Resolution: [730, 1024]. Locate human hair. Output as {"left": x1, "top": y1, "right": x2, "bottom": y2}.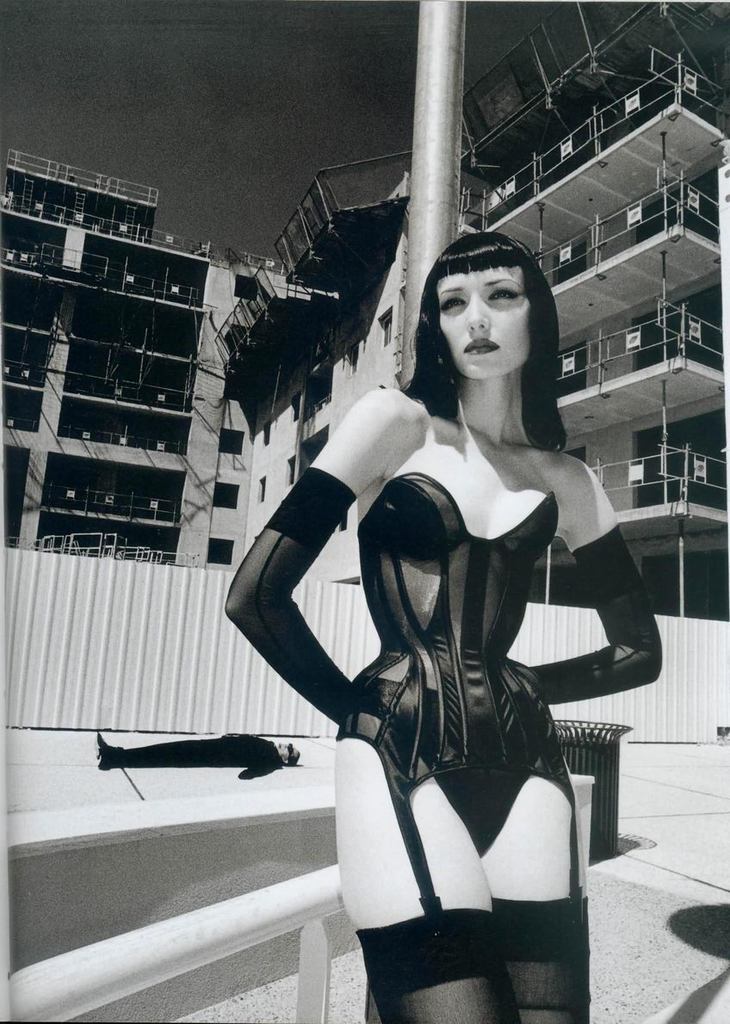
{"left": 413, "top": 244, "right": 573, "bottom": 458}.
